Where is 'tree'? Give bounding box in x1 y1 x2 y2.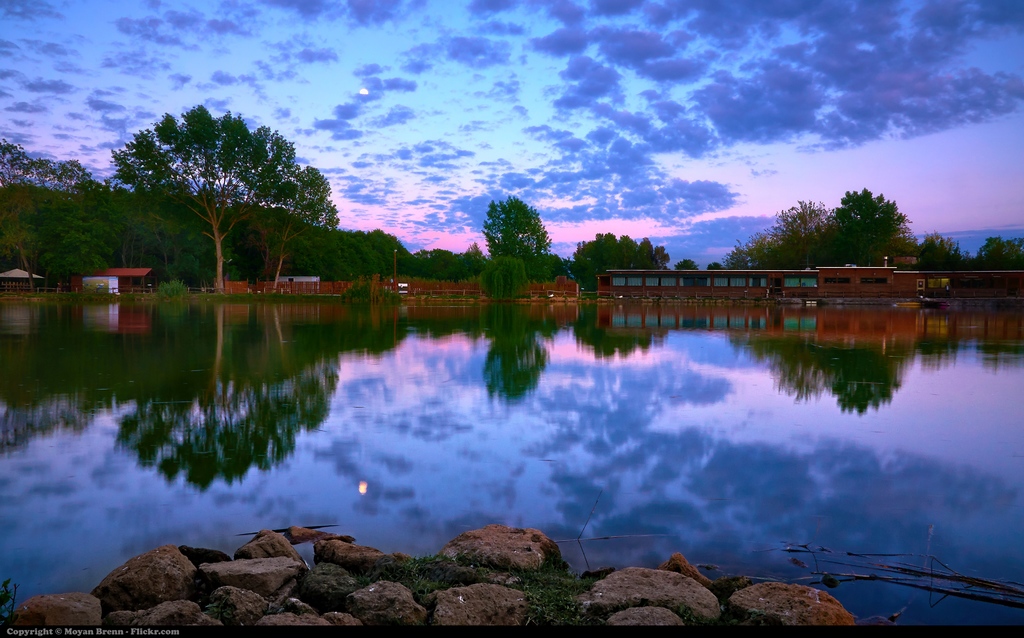
256 165 339 291.
